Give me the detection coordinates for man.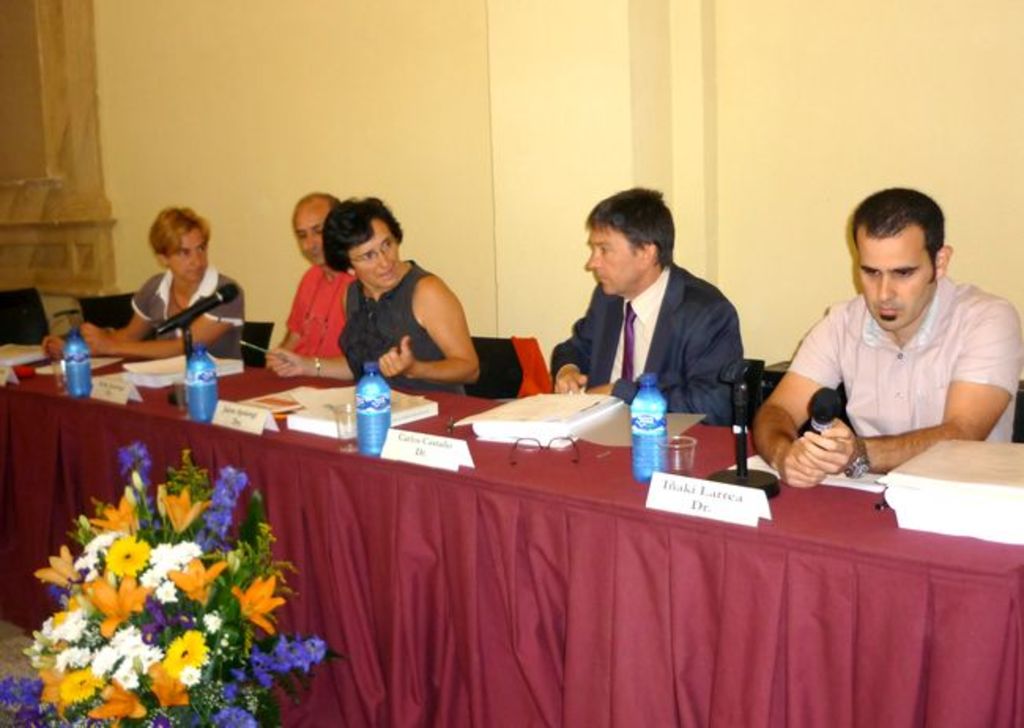
[260,197,362,380].
